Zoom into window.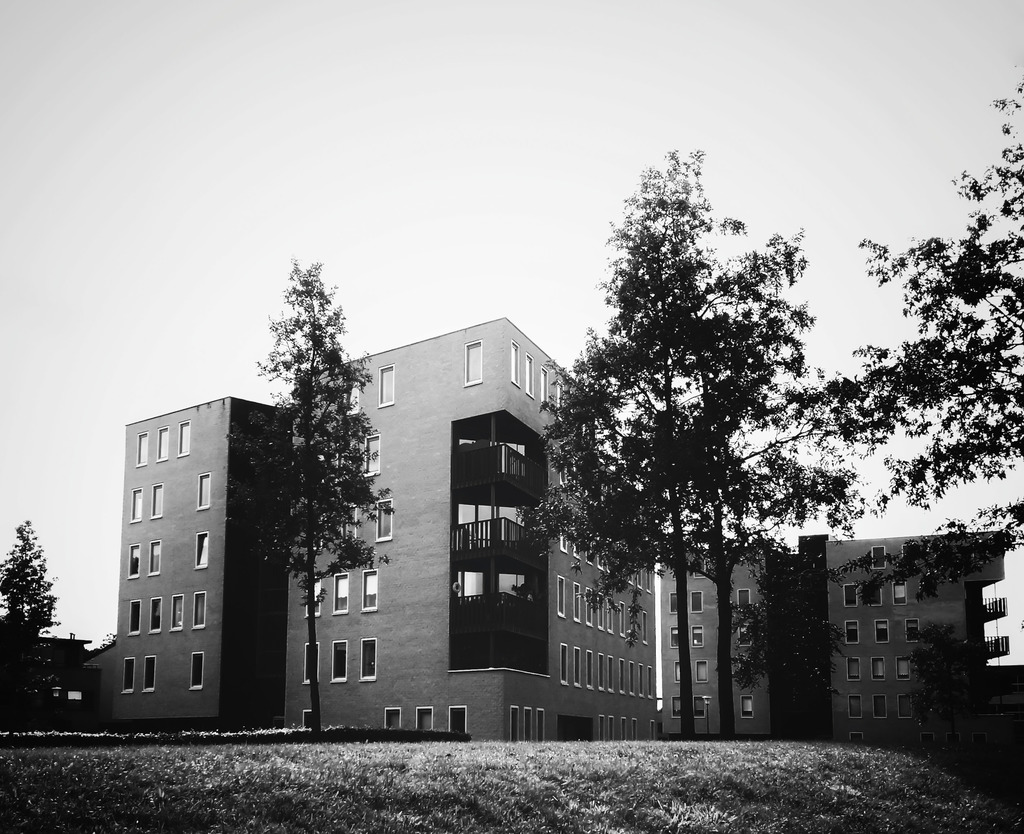
Zoom target: (127, 600, 145, 636).
